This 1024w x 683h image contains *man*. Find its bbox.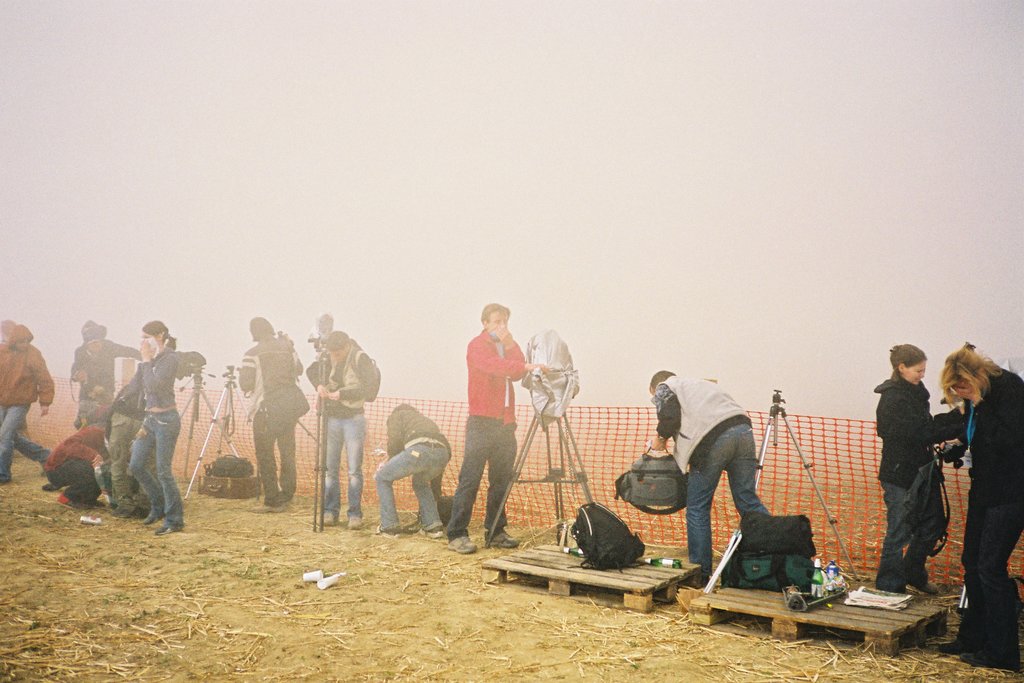
(659, 366, 797, 586).
